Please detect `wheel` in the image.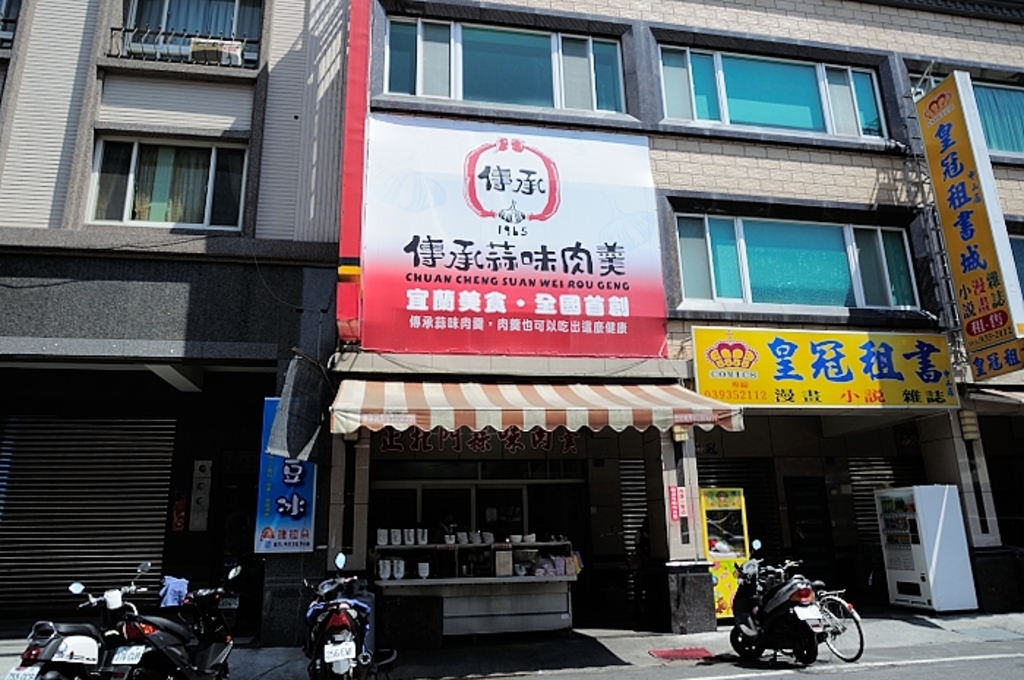
[788, 643, 819, 664].
